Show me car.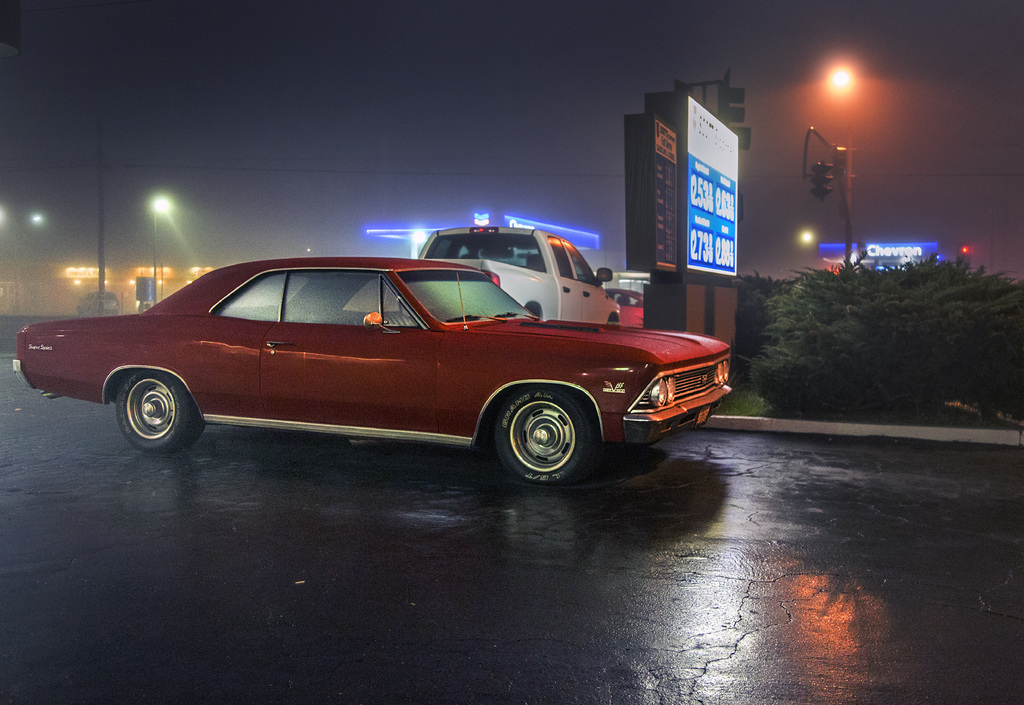
car is here: 75/288/121/317.
